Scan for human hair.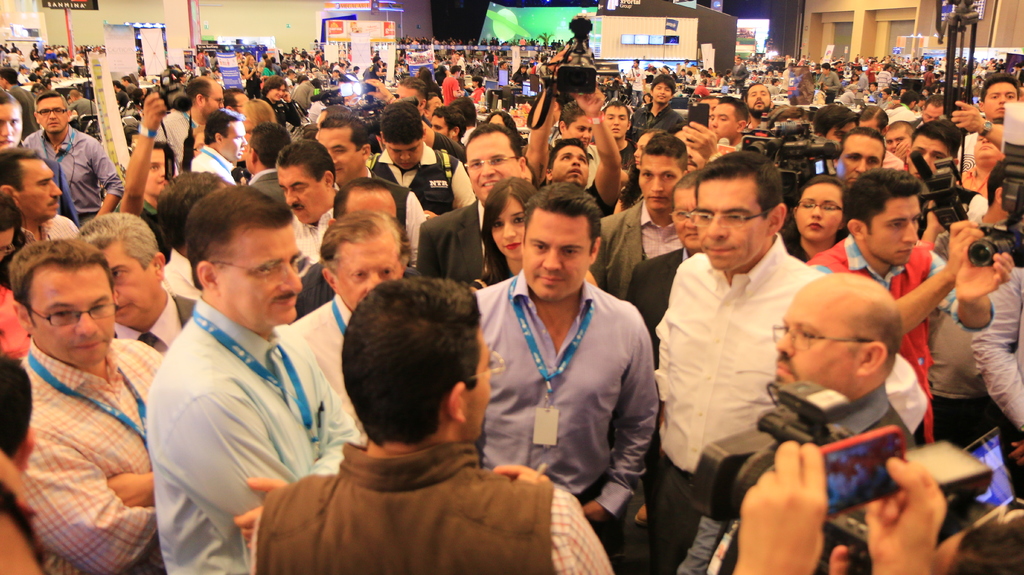
Scan result: <bbox>397, 77, 431, 104</bbox>.
